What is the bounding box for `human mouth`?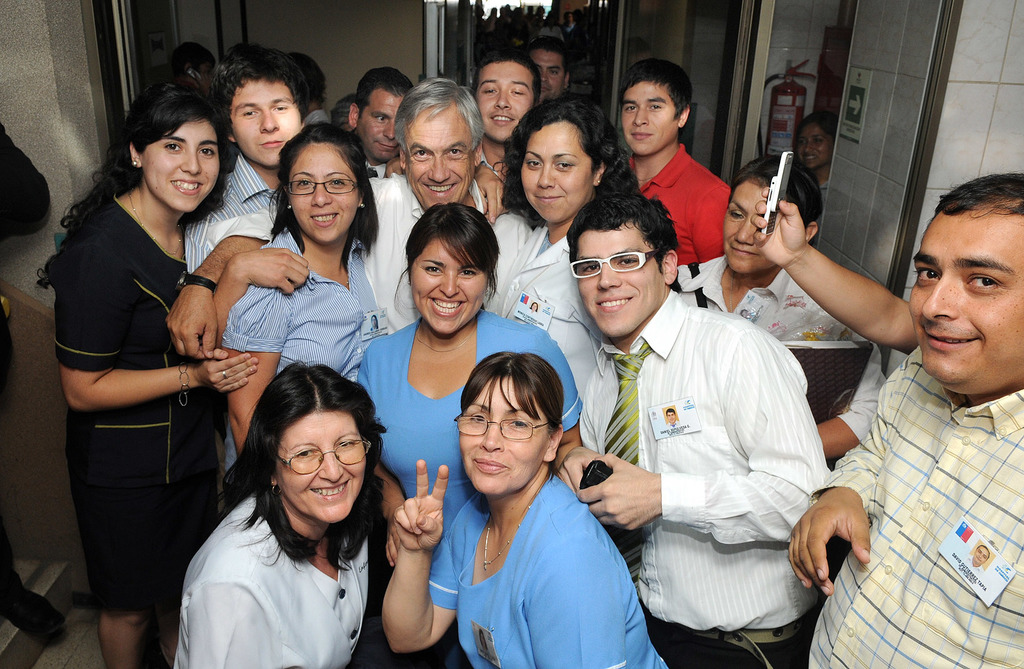
<region>310, 212, 337, 226</region>.
